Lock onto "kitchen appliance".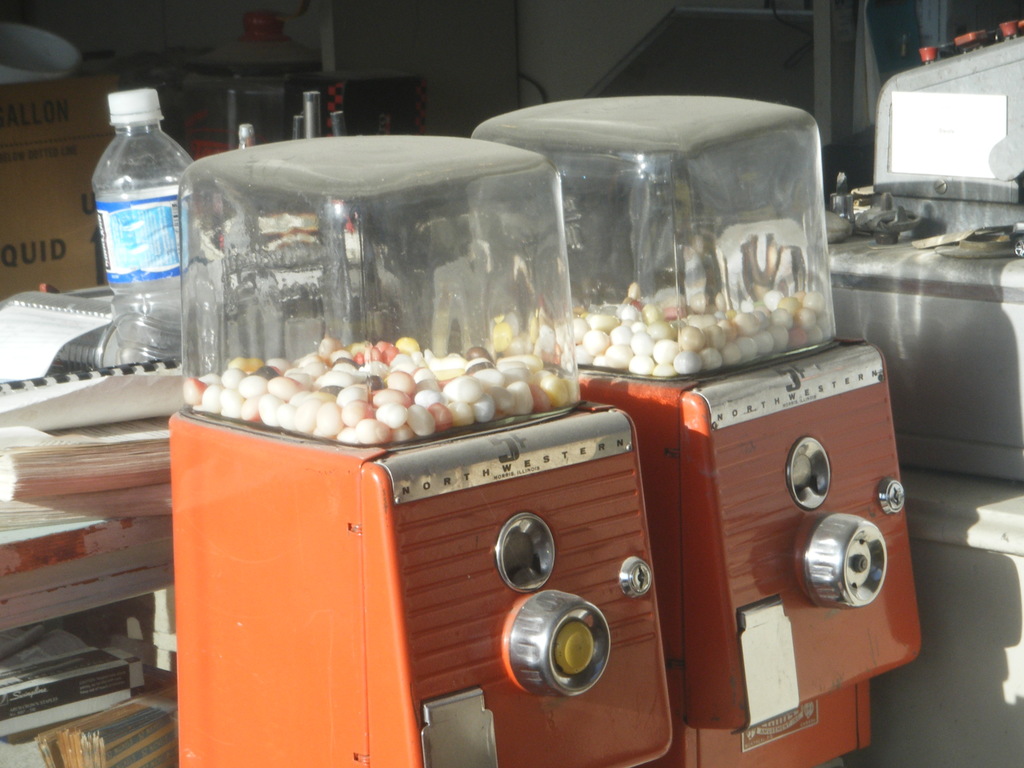
Locked: [96, 88, 202, 359].
